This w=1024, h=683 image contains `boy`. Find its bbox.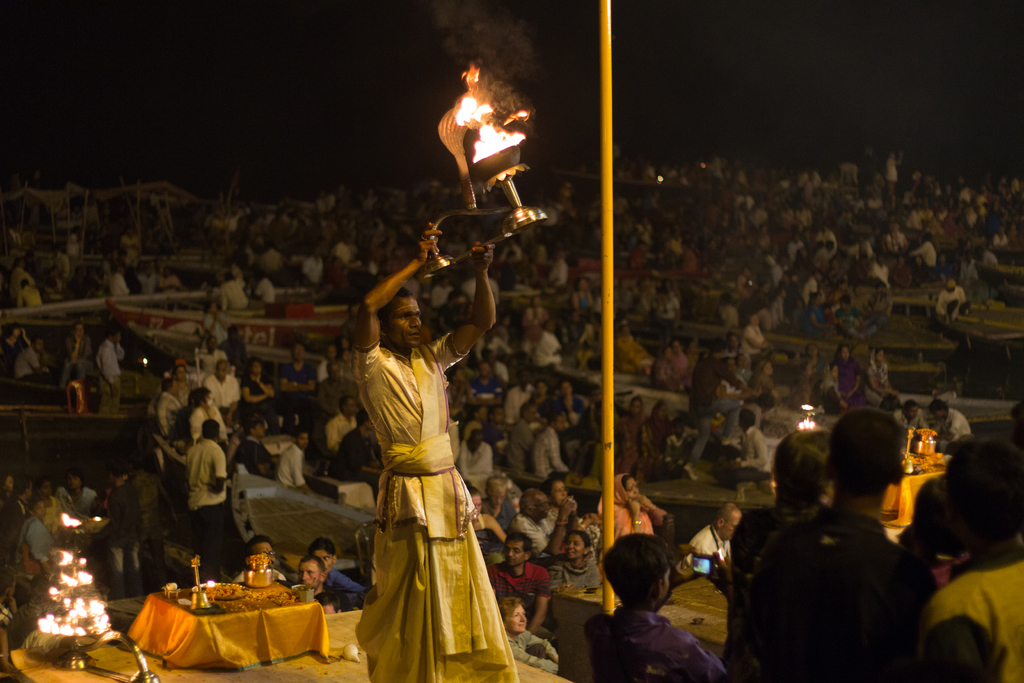
[x1=578, y1=535, x2=712, y2=671].
